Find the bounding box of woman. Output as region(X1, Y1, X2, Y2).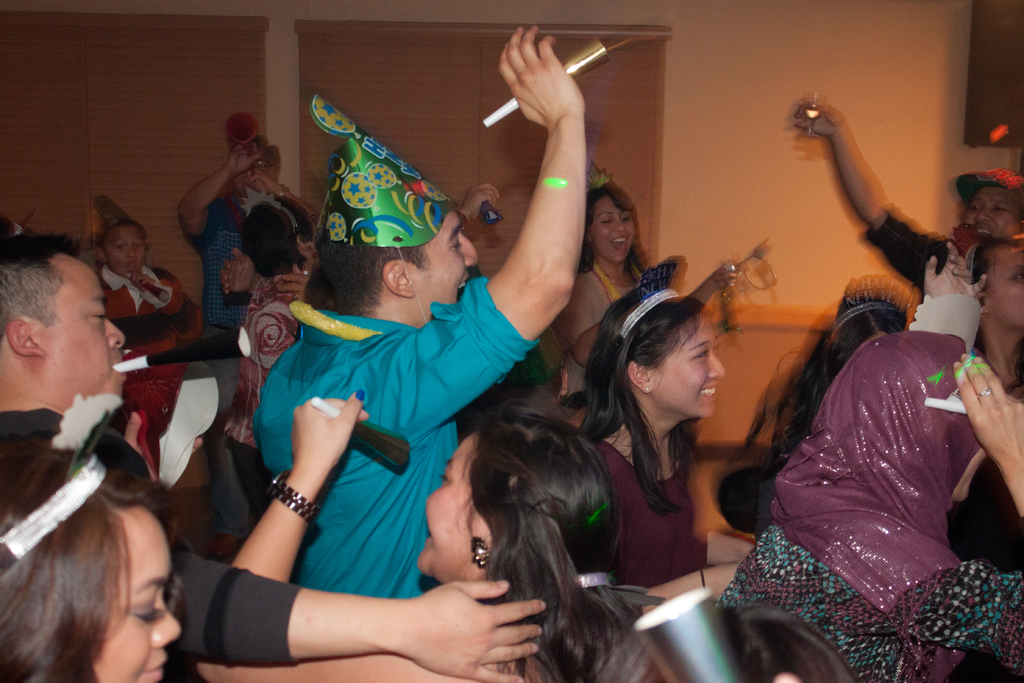
region(190, 387, 676, 682).
